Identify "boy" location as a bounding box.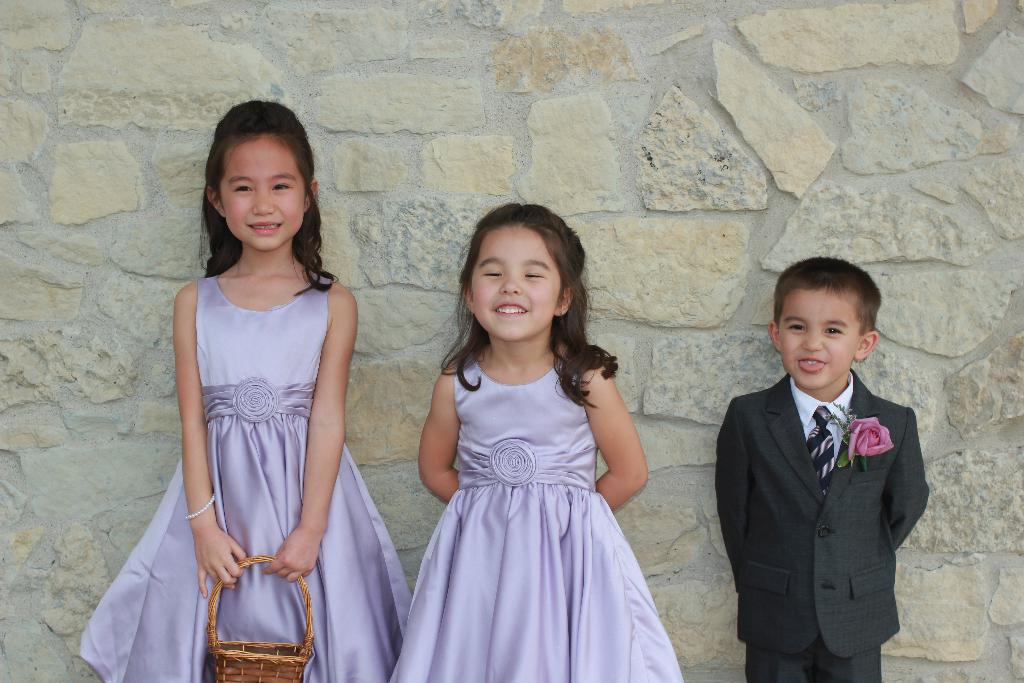
region(711, 237, 925, 674).
